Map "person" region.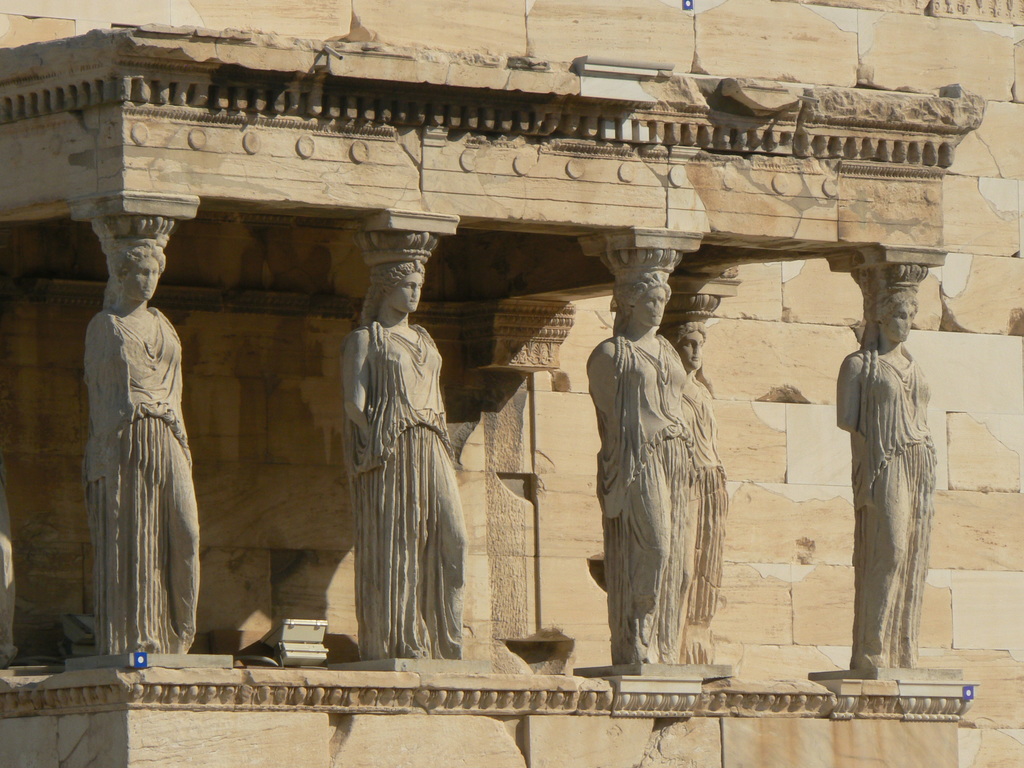
Mapped to crop(660, 314, 723, 650).
